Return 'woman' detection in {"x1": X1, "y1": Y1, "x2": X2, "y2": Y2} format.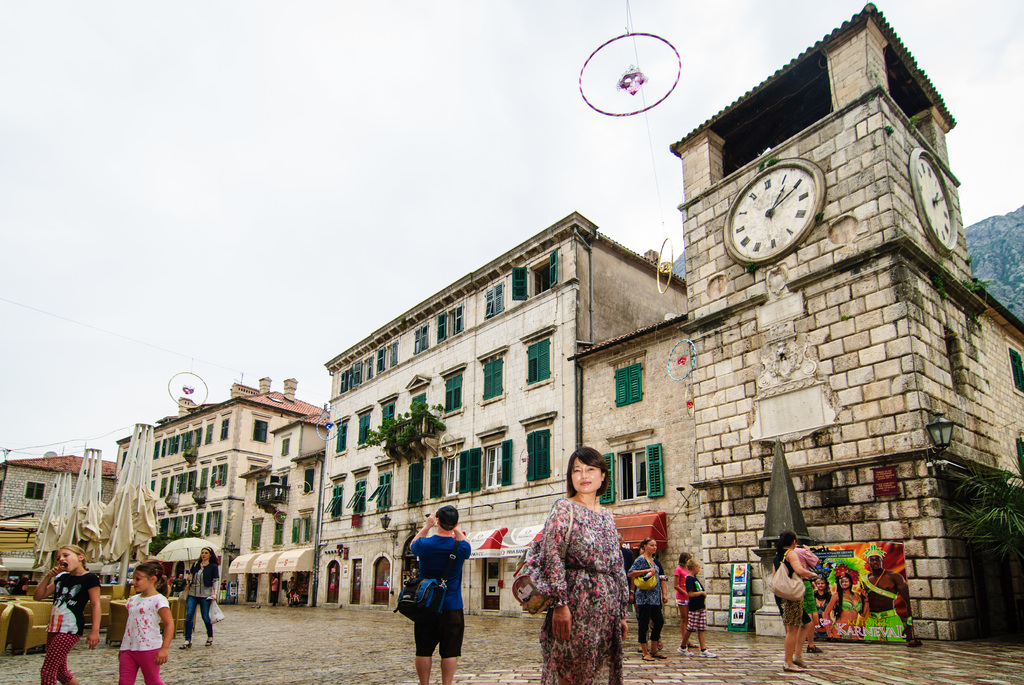
{"x1": 676, "y1": 547, "x2": 692, "y2": 647}.
